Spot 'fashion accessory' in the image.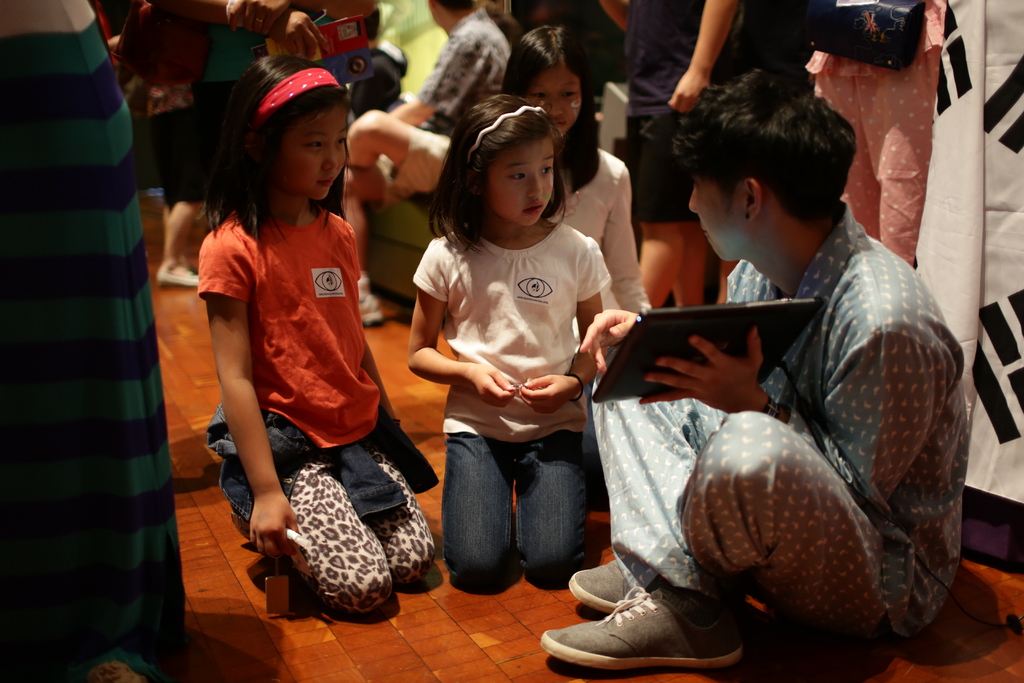
'fashion accessory' found at rect(814, 1, 929, 72).
